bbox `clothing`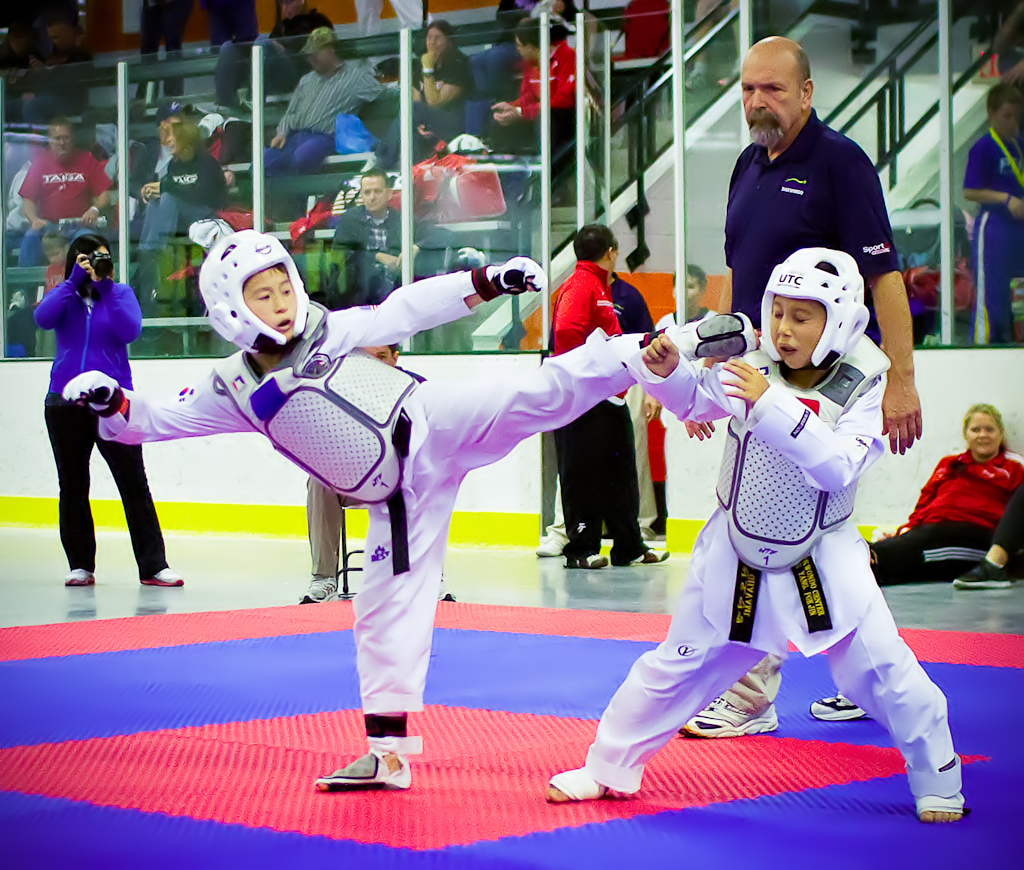
213,13,336,105
